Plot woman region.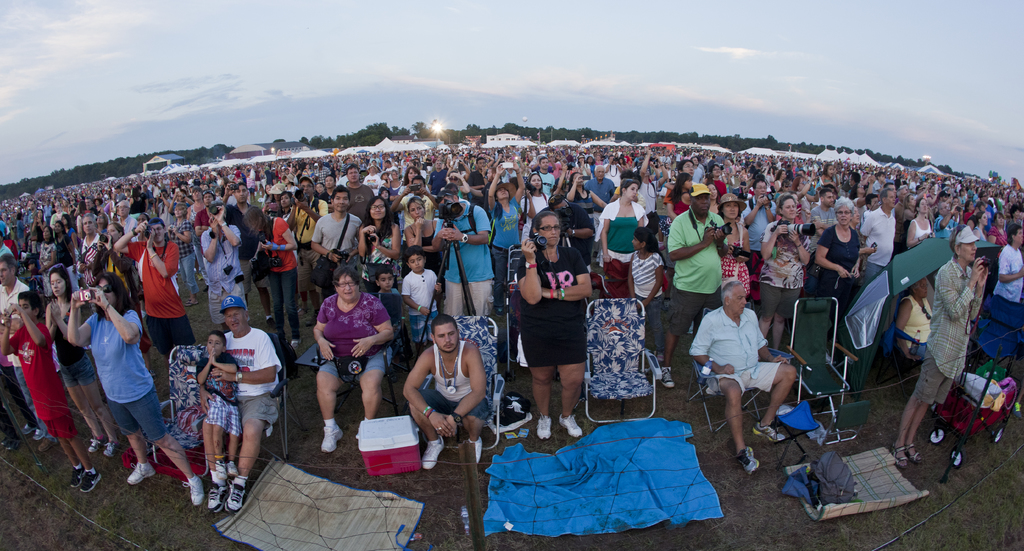
Plotted at BBox(895, 276, 943, 364).
